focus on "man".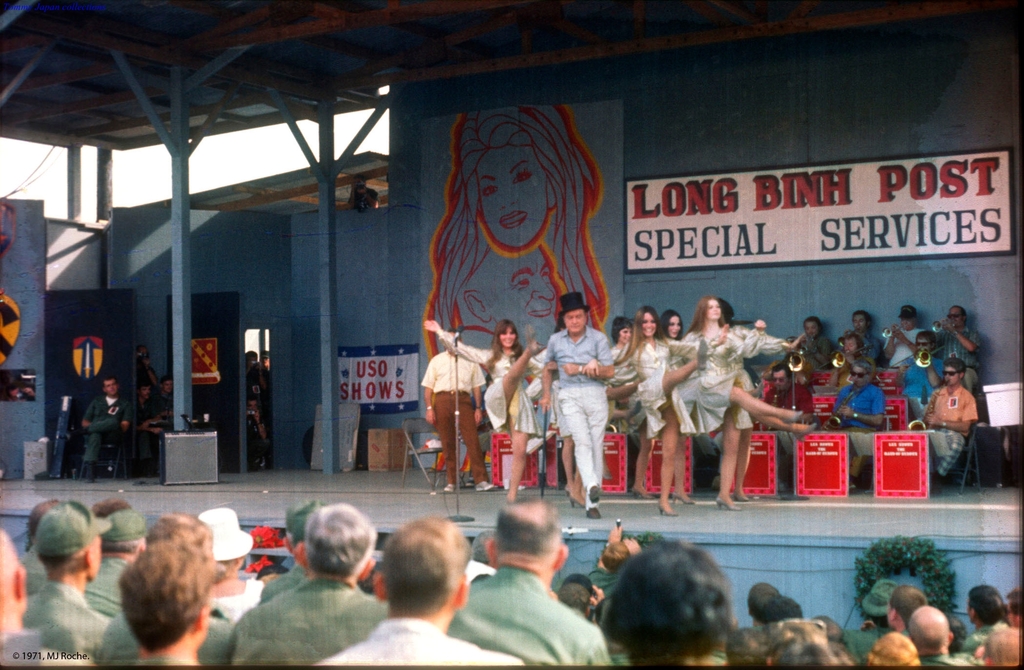
Focused at {"x1": 775, "y1": 345, "x2": 821, "y2": 386}.
